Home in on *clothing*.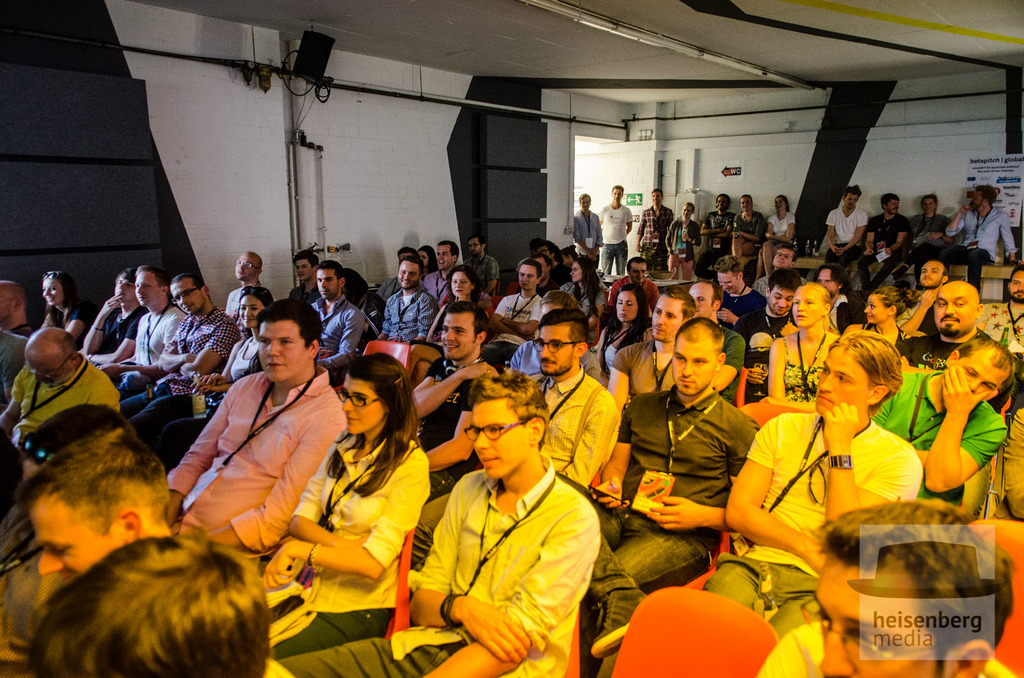
Homed in at [522,360,619,494].
